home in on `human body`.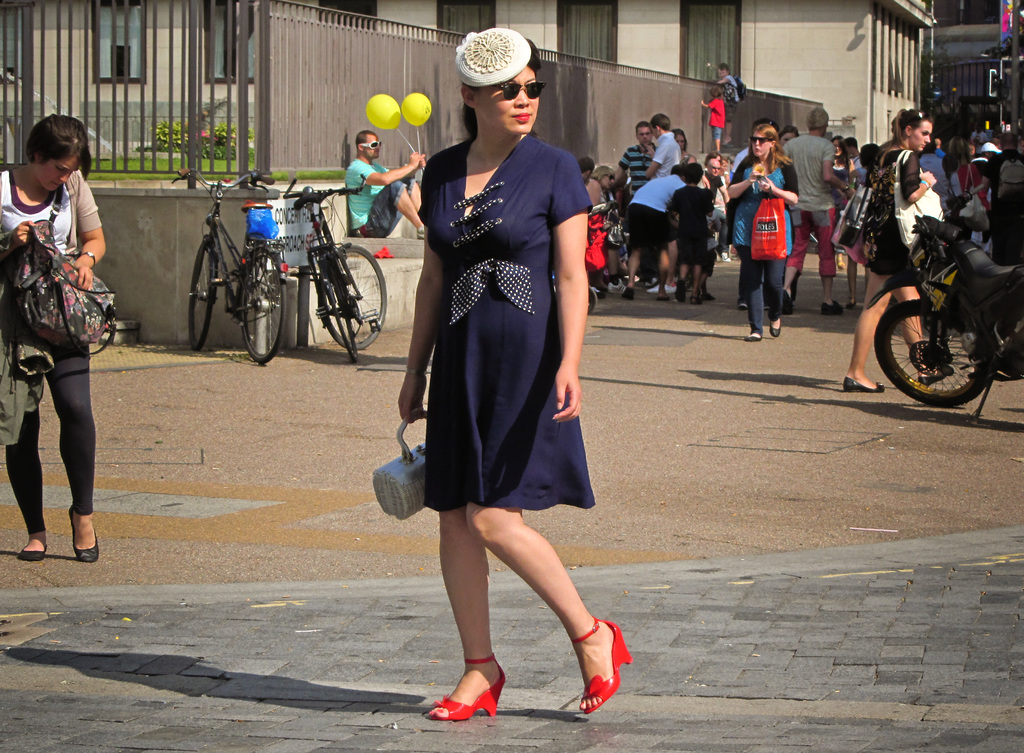
Homed in at 712, 55, 733, 124.
